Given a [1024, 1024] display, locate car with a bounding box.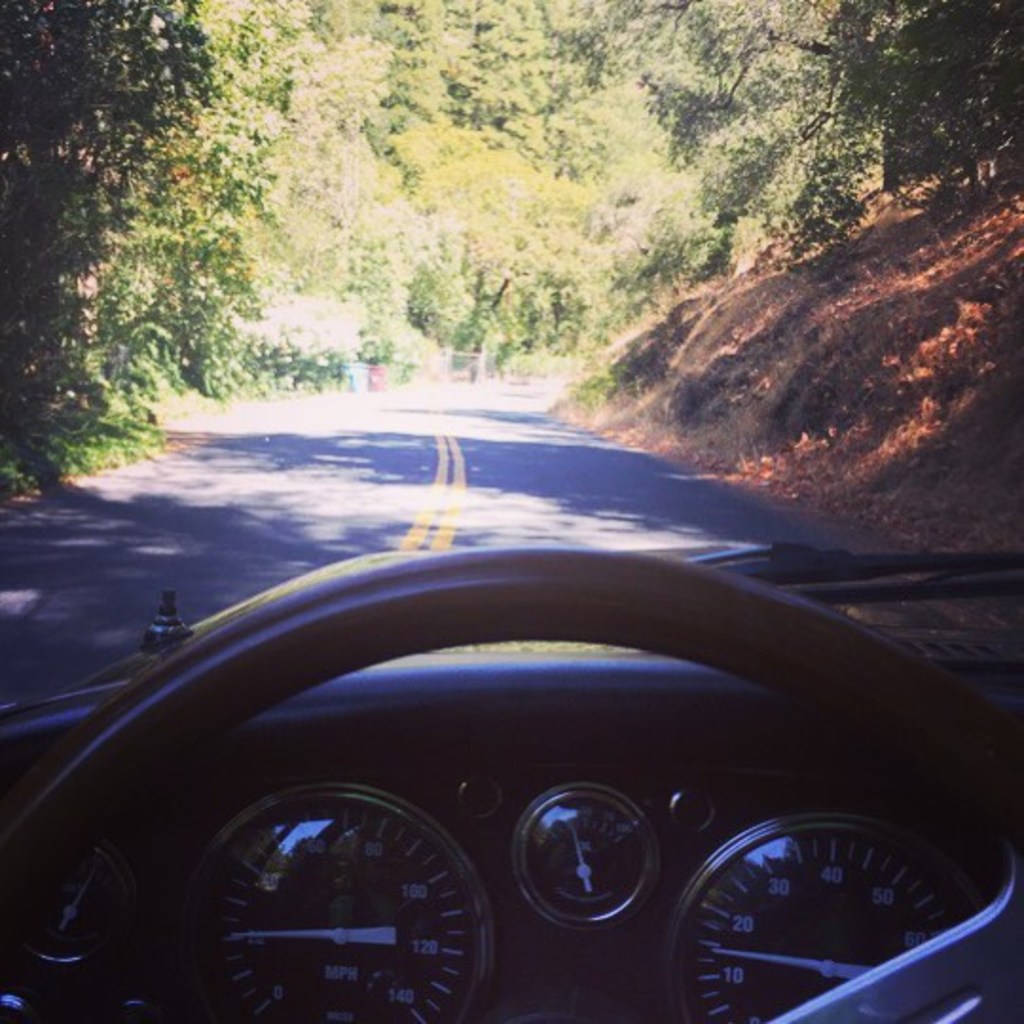
Located: box=[0, 537, 1022, 1022].
